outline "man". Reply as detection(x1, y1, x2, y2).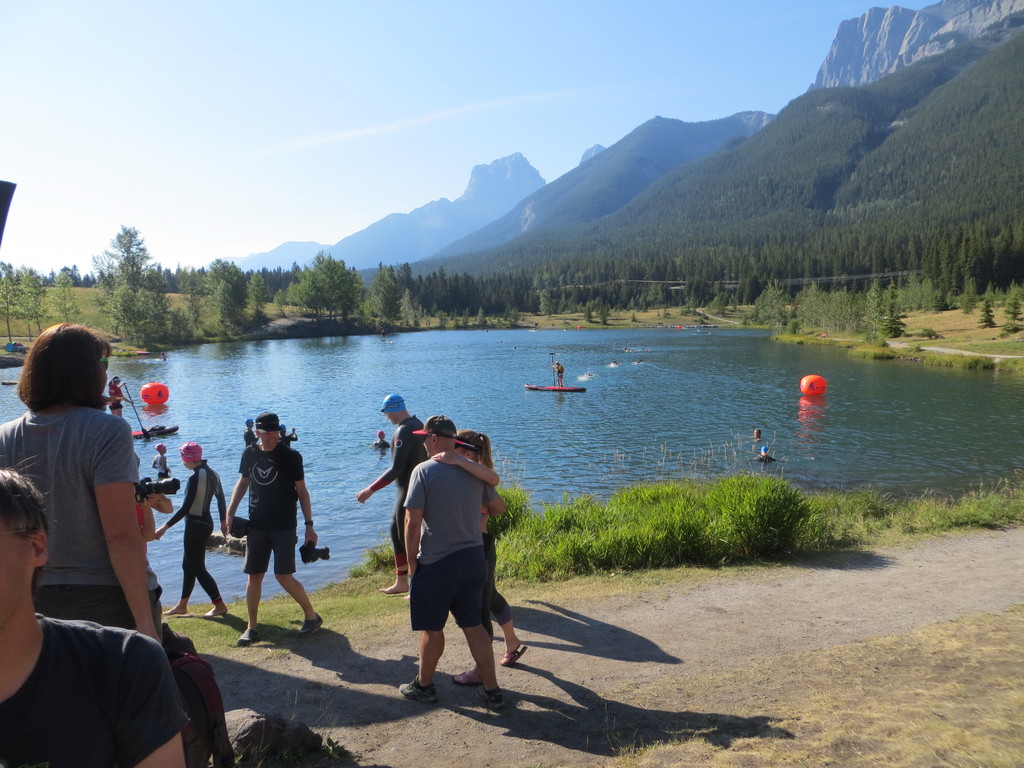
detection(0, 465, 192, 767).
